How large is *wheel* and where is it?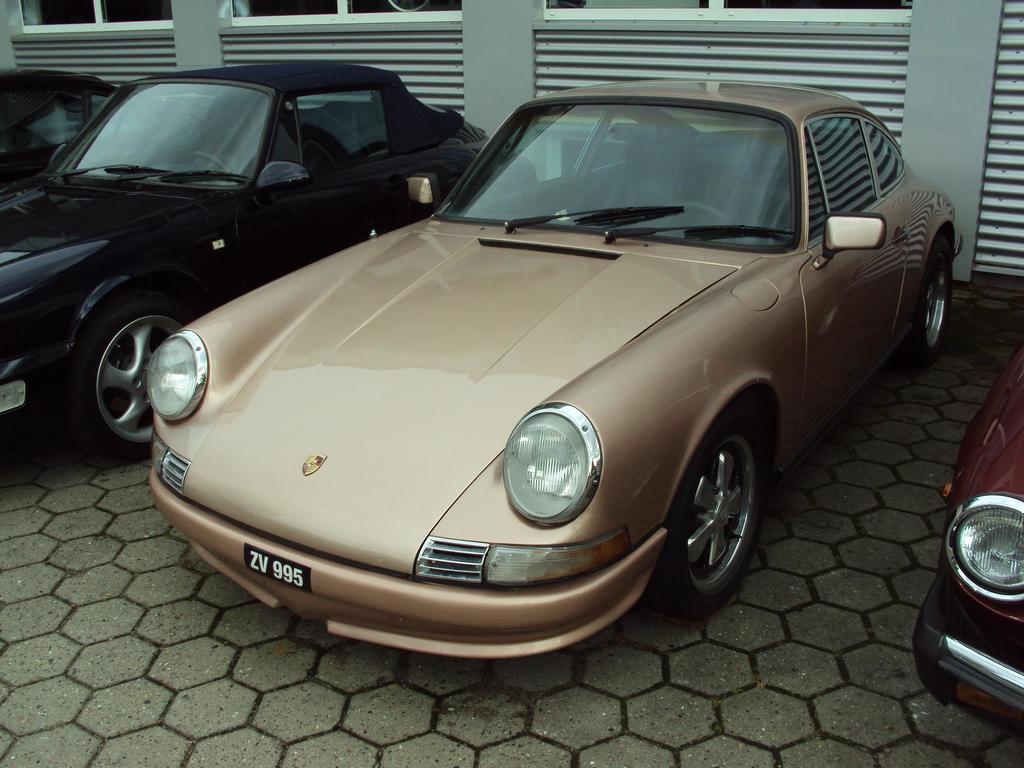
Bounding box: 181,154,232,178.
